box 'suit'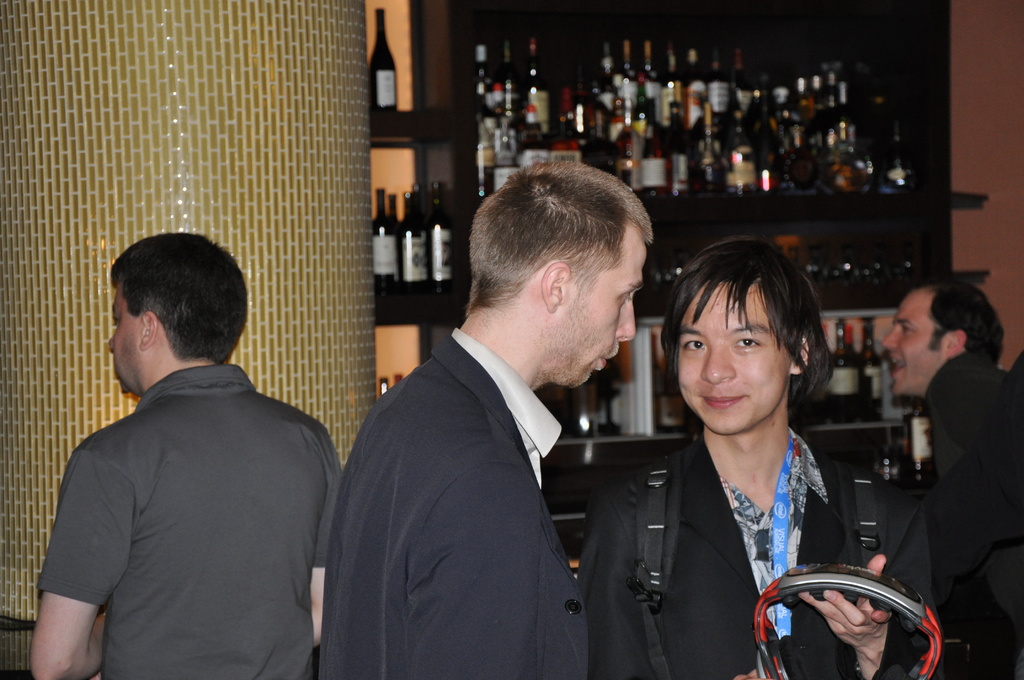
(left=927, top=352, right=1023, bottom=679)
